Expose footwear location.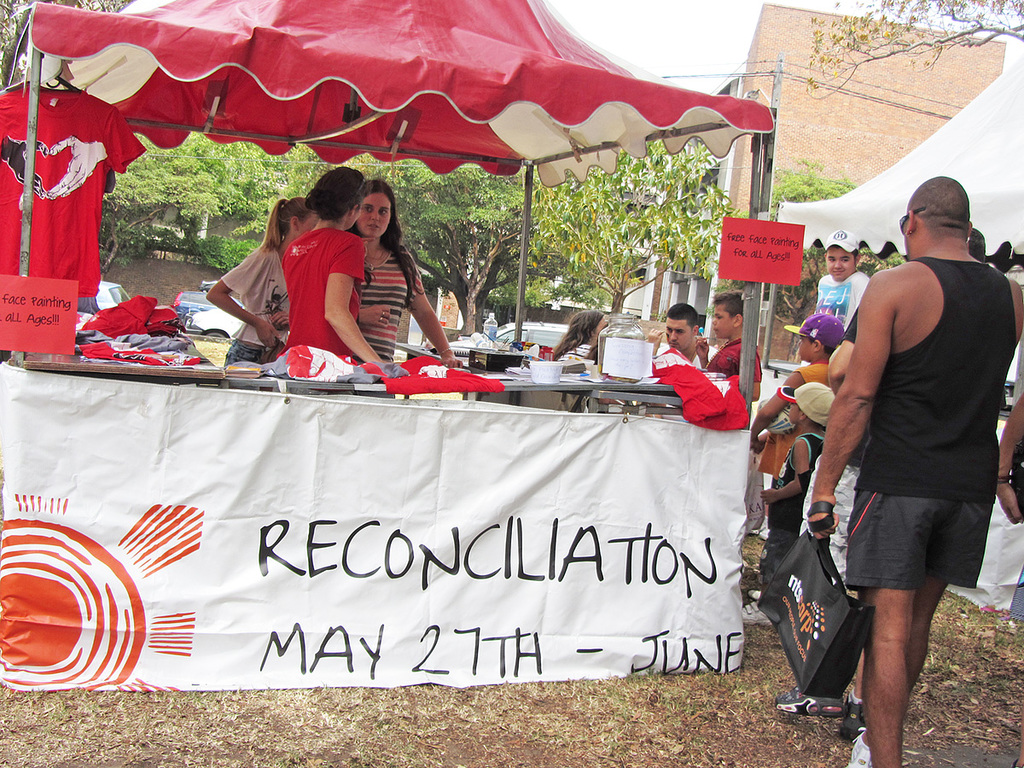
Exposed at l=742, t=605, r=771, b=623.
